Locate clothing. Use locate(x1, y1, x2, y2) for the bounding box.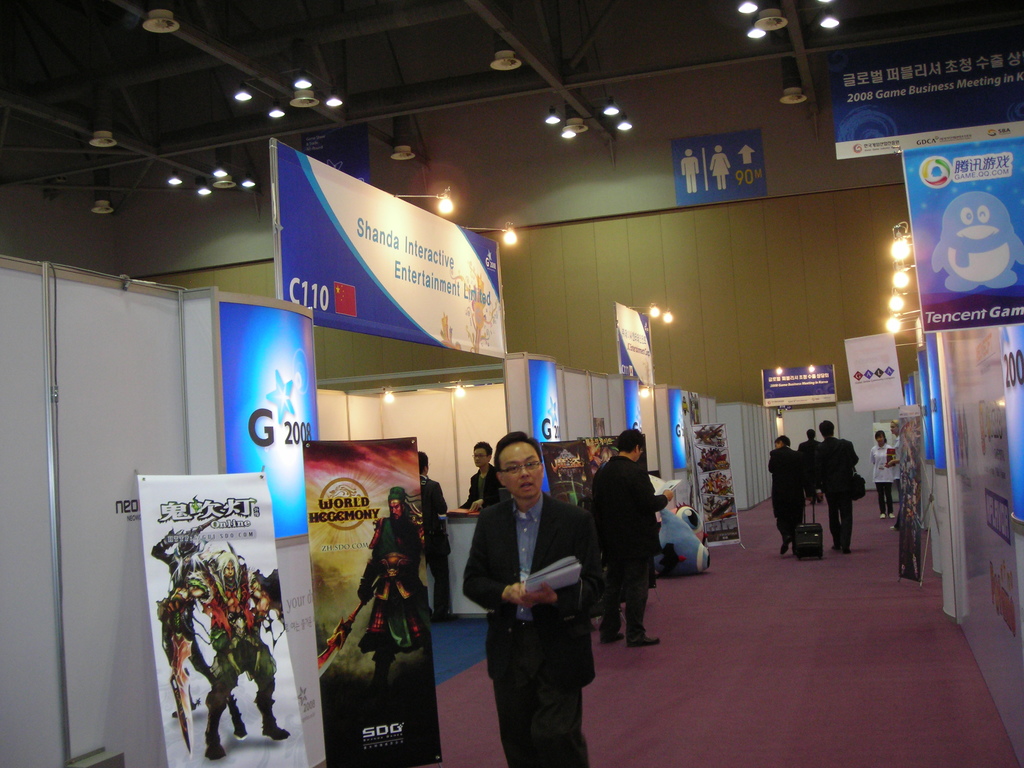
locate(818, 430, 859, 549).
